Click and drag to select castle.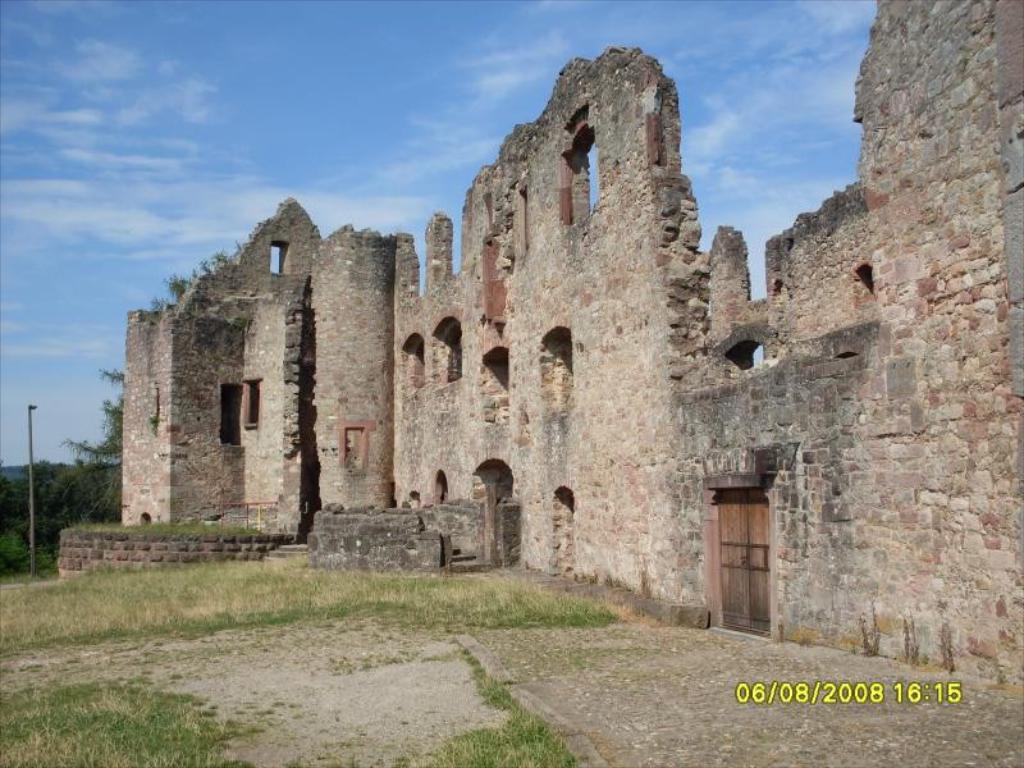
Selection: (116, 0, 1023, 689).
